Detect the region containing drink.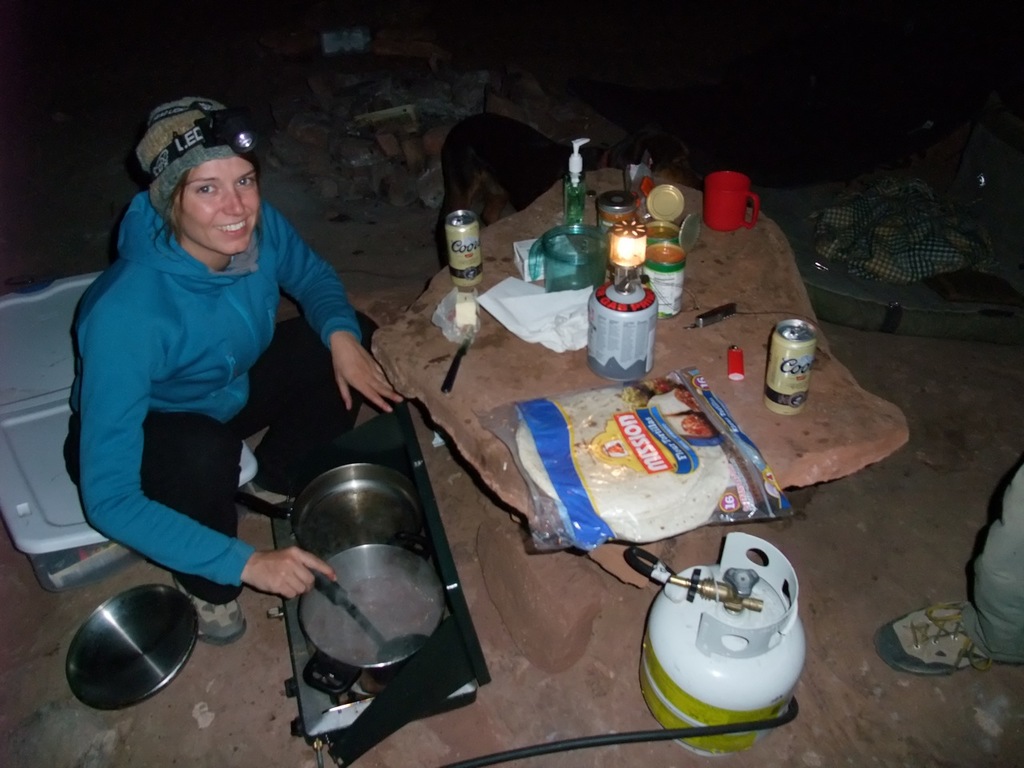
bbox(444, 209, 484, 286).
